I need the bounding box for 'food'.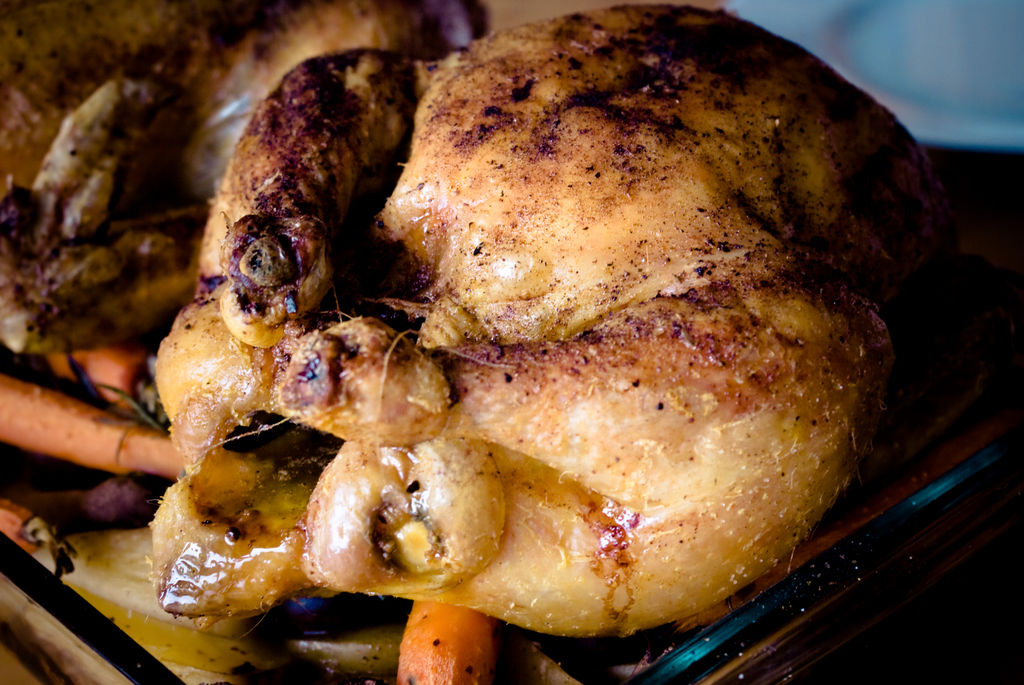
Here it is: region(86, 29, 912, 650).
